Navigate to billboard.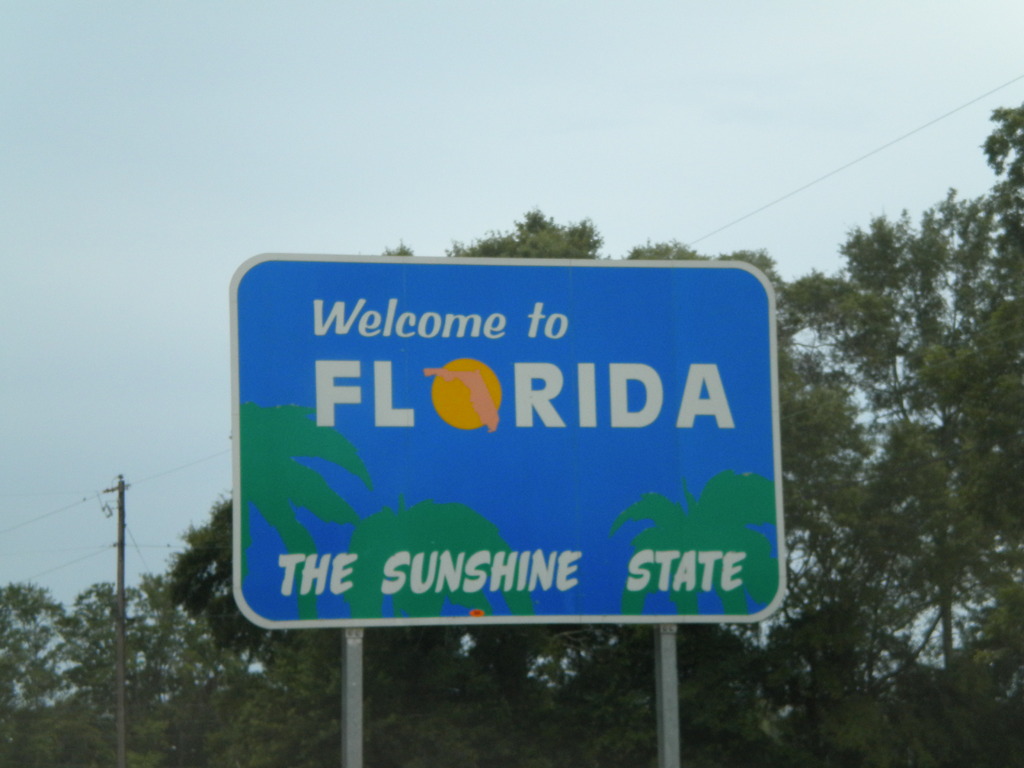
Navigation target: <region>230, 254, 780, 621</region>.
